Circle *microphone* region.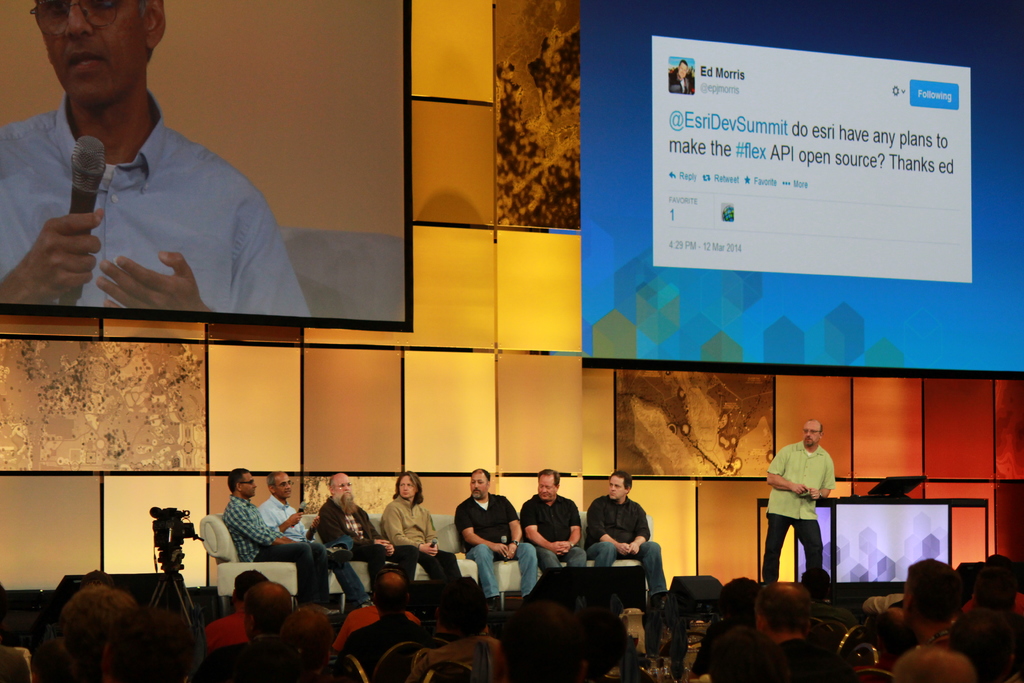
Region: BBox(61, 133, 103, 304).
